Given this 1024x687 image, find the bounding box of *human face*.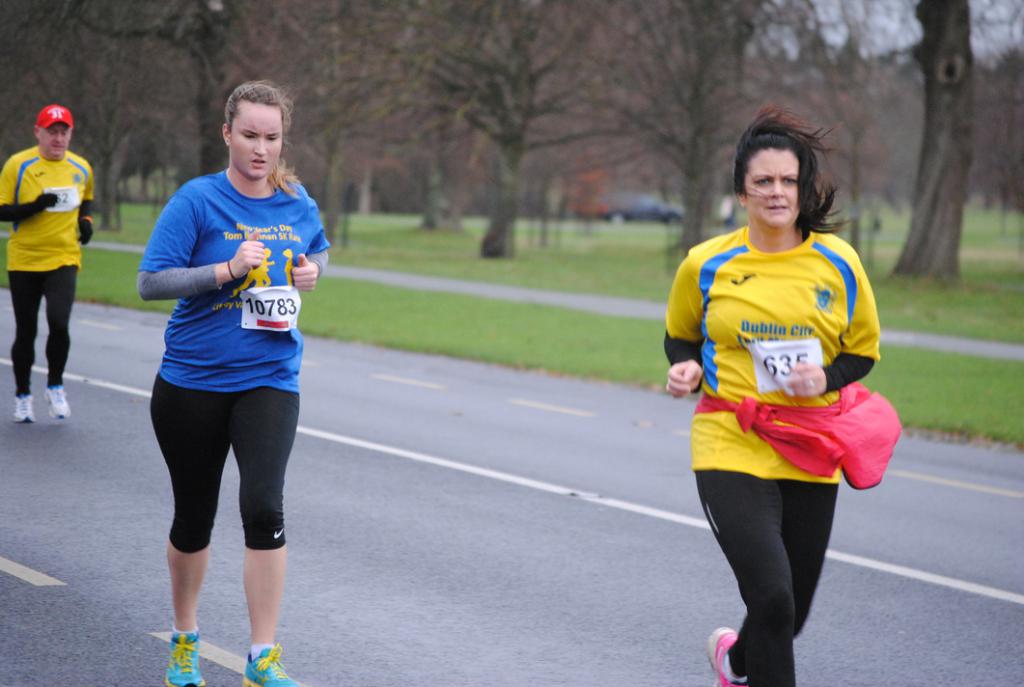
742, 148, 801, 228.
